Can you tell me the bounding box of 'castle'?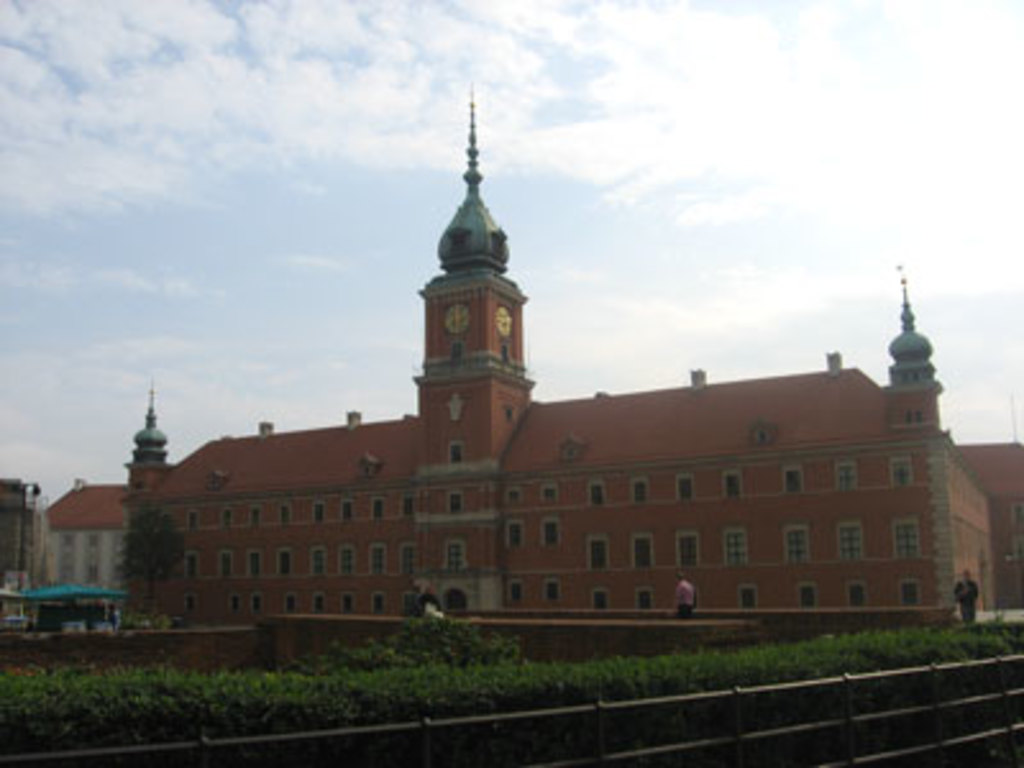
(59, 136, 986, 707).
